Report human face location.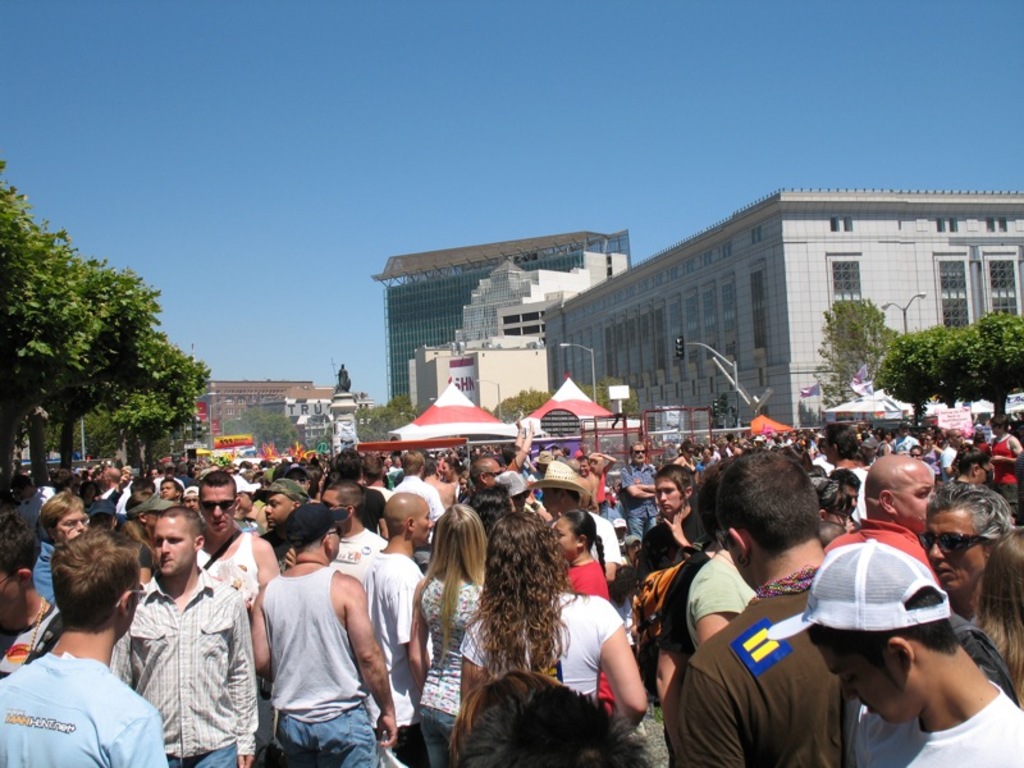
Report: 323/490/346/534.
